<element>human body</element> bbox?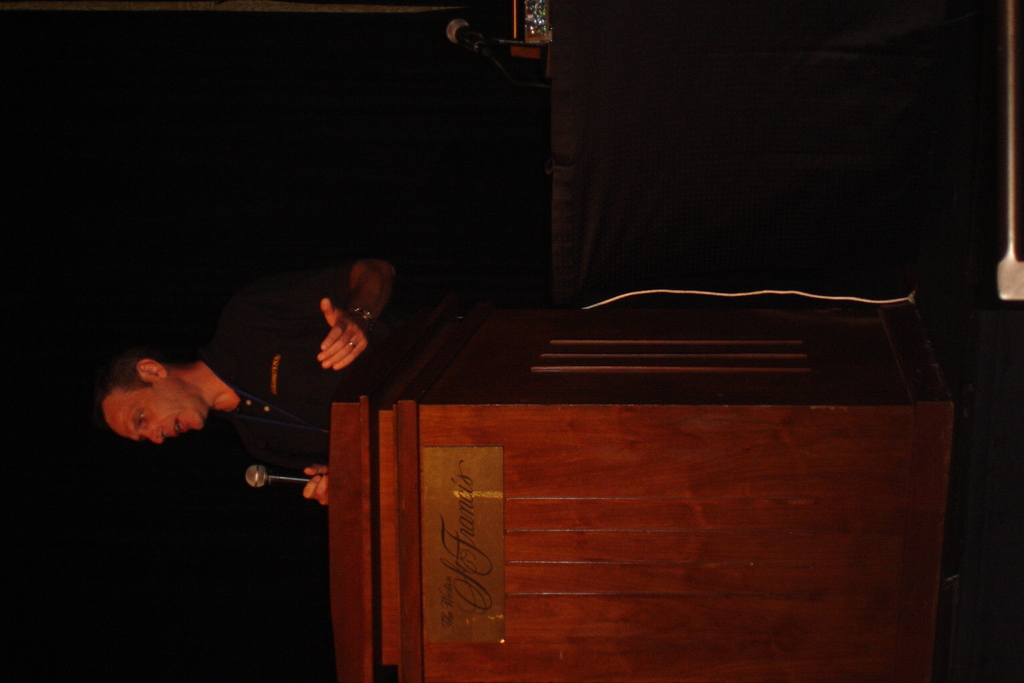
region(98, 255, 417, 509)
